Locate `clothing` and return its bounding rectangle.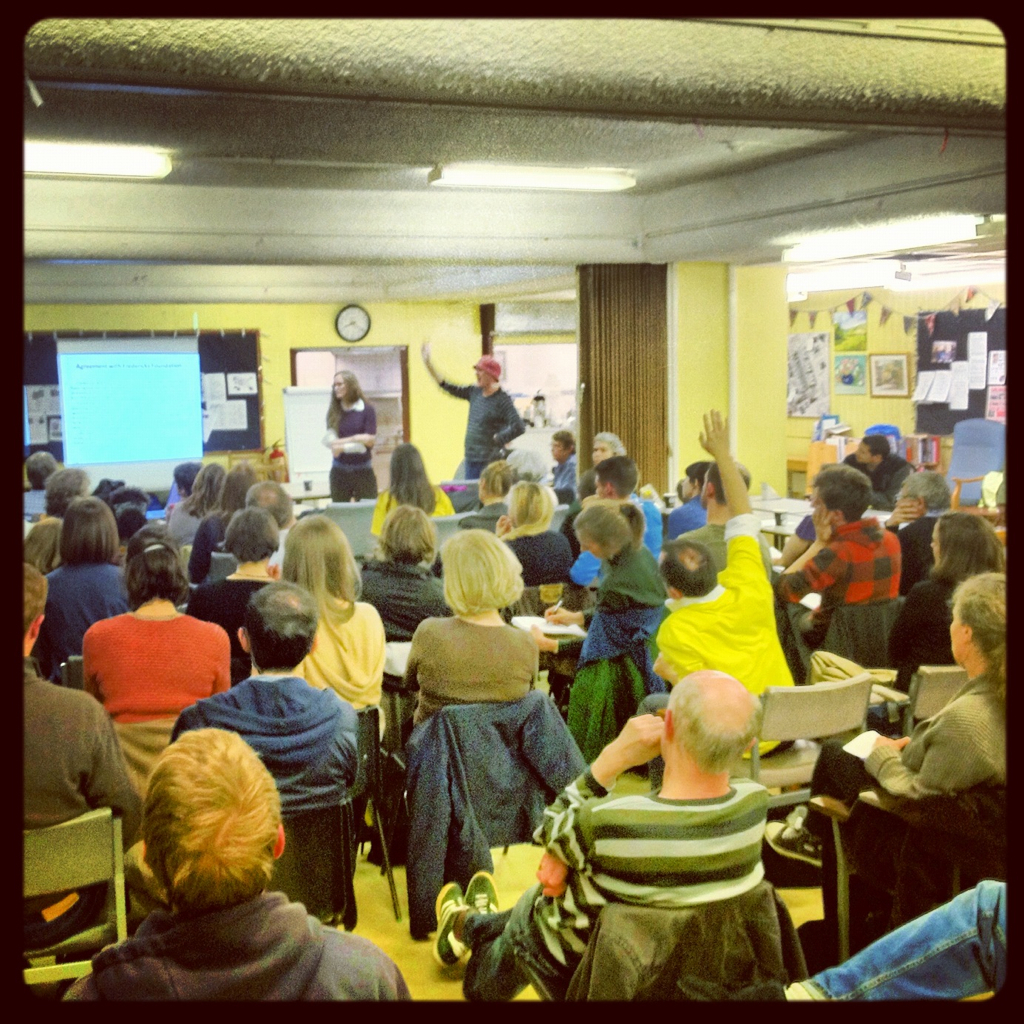
x1=404, y1=599, x2=520, y2=739.
